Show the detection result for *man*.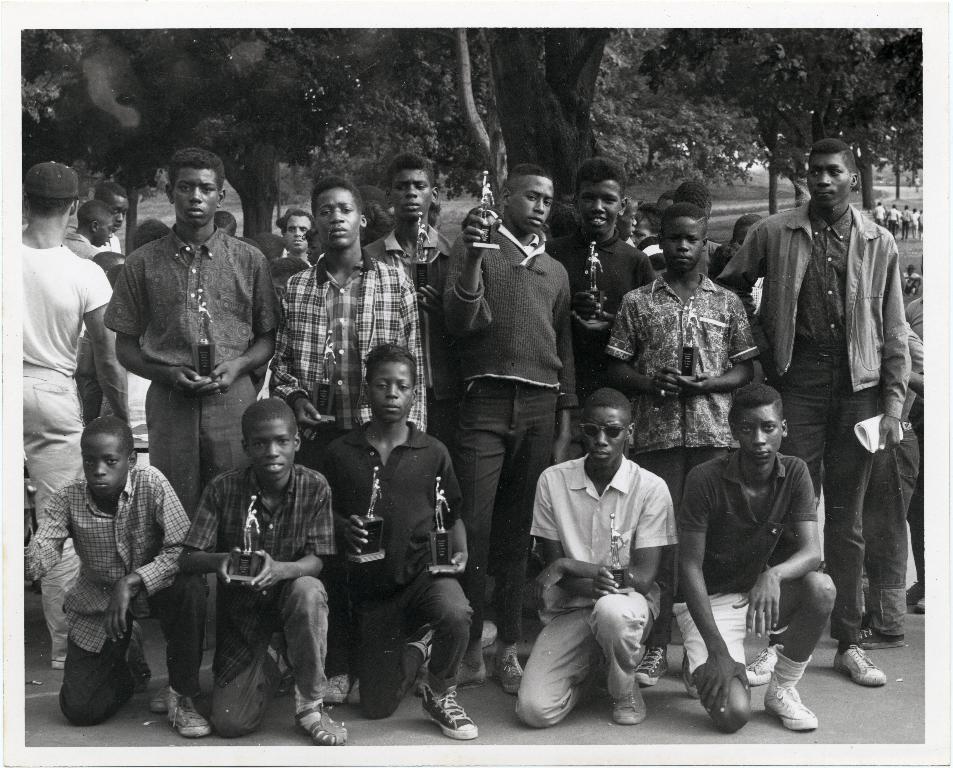
x1=91, y1=179, x2=134, y2=251.
